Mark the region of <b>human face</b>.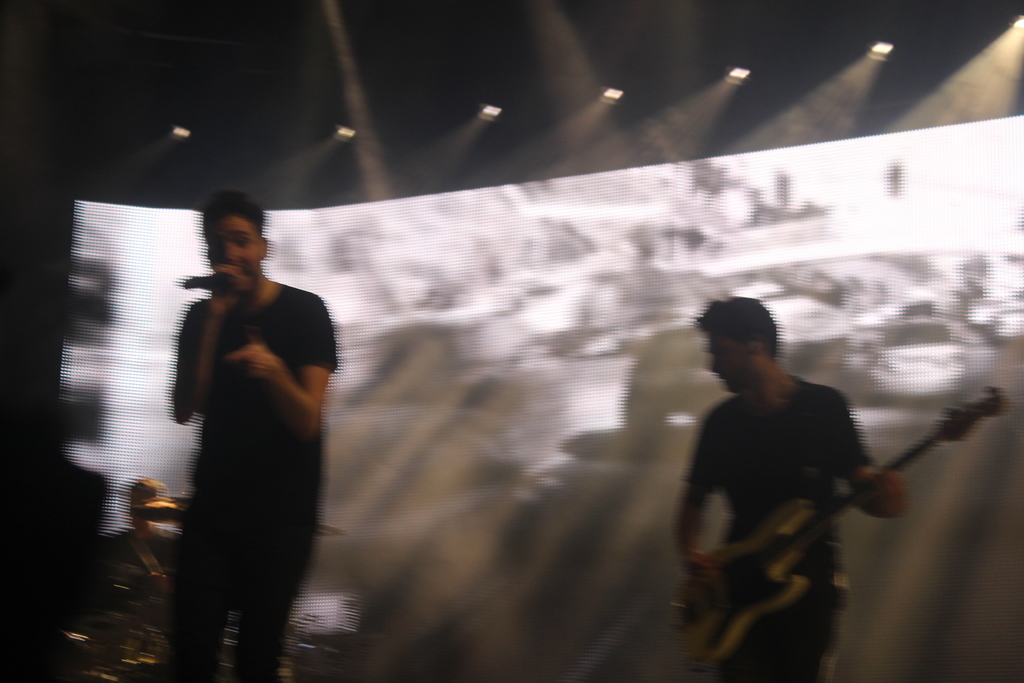
Region: BBox(707, 333, 755, 396).
